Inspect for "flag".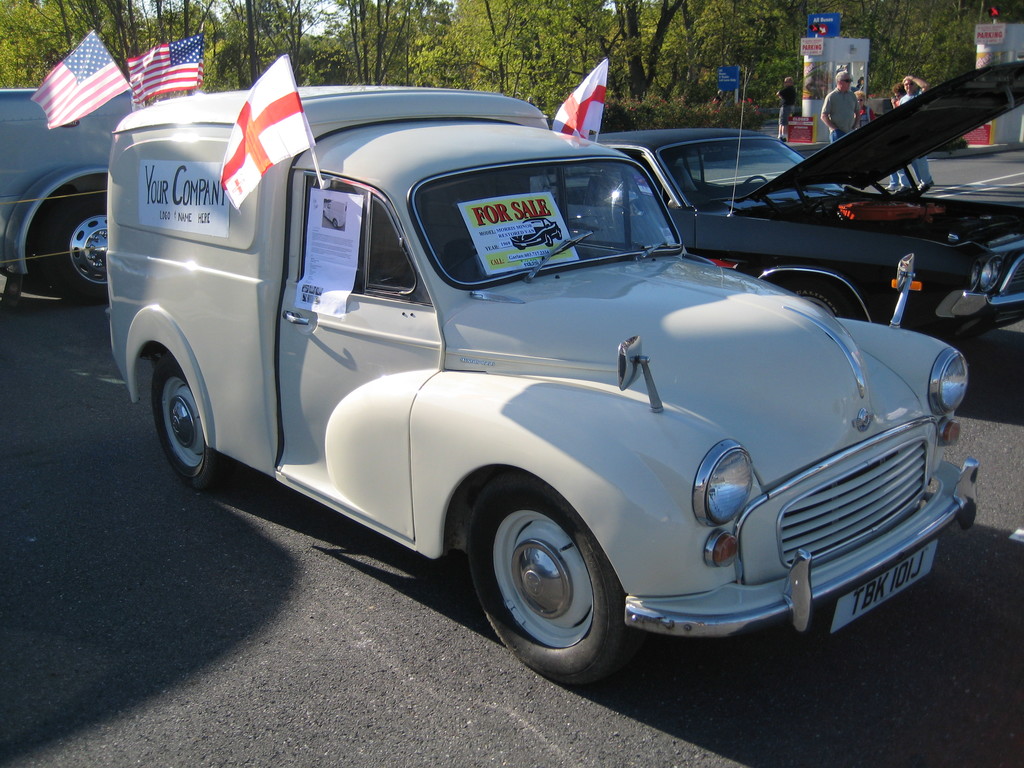
Inspection: BBox(115, 32, 208, 106).
